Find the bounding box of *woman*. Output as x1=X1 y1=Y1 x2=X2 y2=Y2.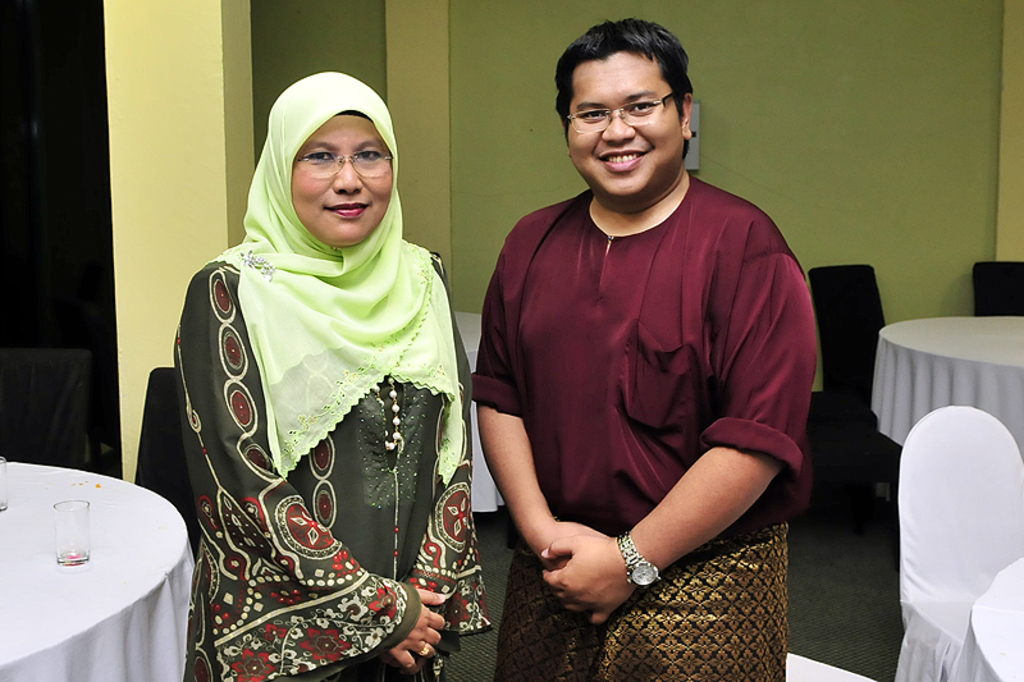
x1=160 y1=82 x2=484 y2=681.
